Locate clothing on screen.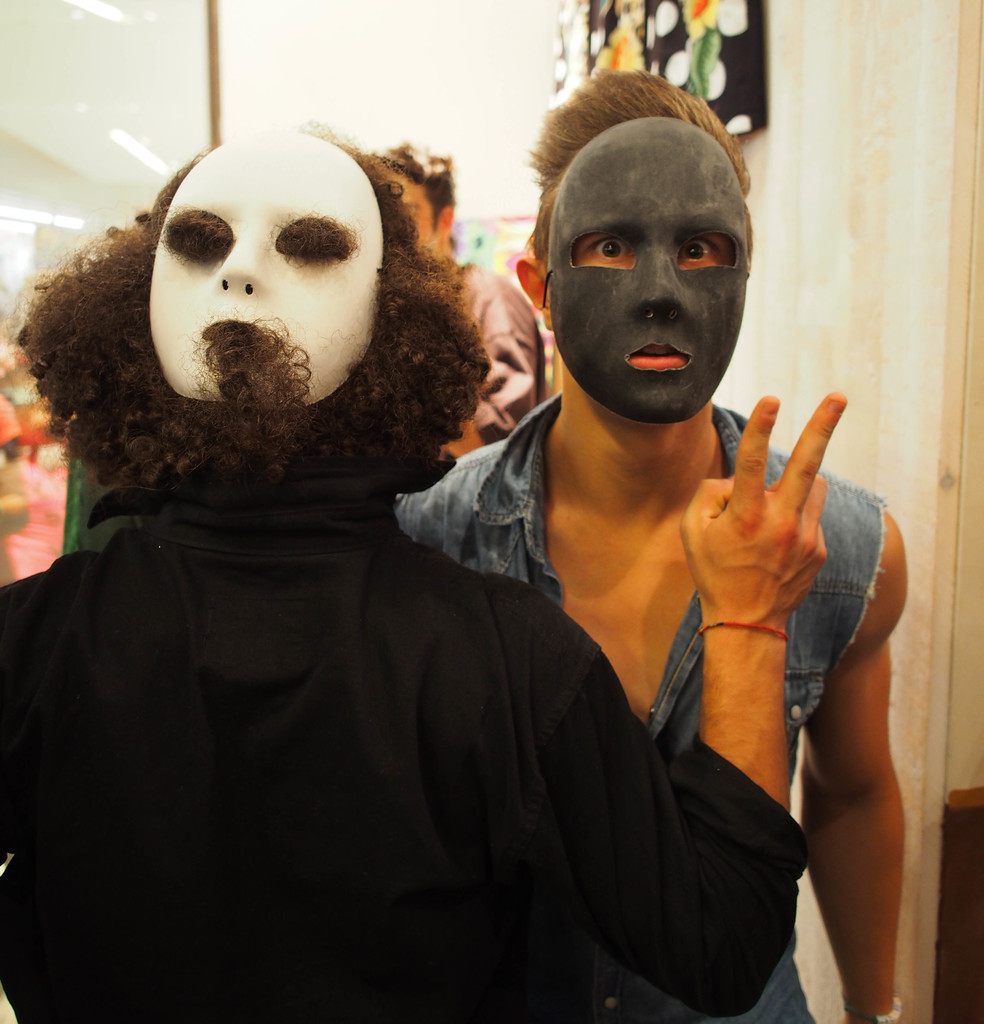
On screen at region(0, 524, 807, 1020).
